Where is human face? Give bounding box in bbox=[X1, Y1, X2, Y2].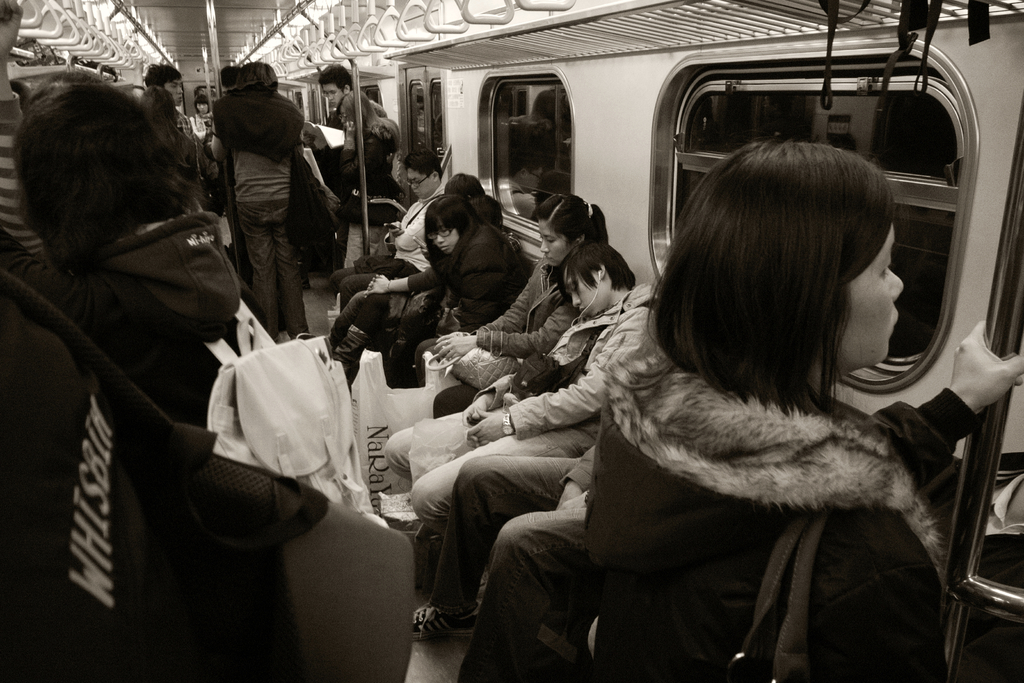
bbox=[433, 229, 458, 256].
